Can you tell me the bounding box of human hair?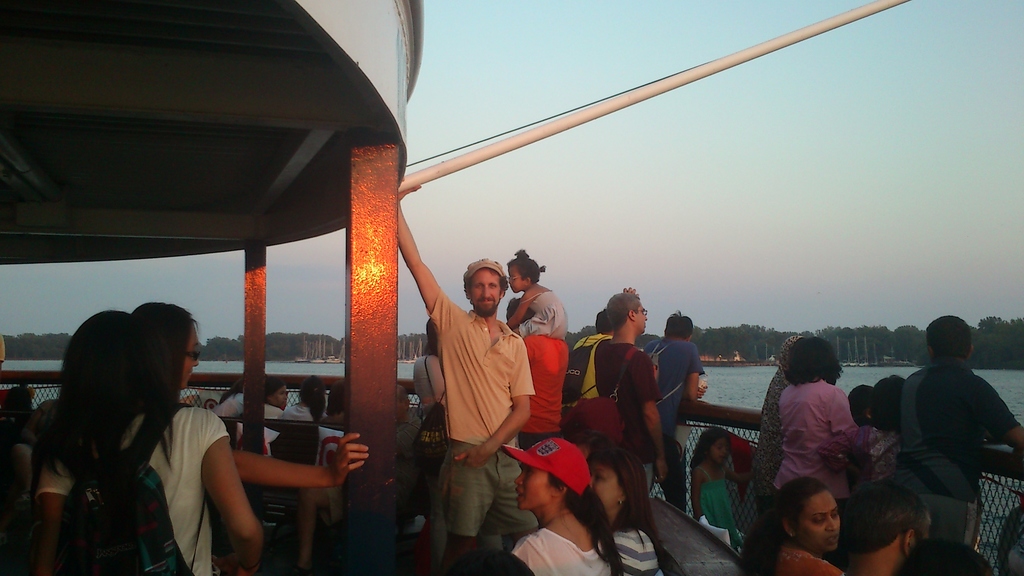
bbox=[397, 385, 406, 403].
